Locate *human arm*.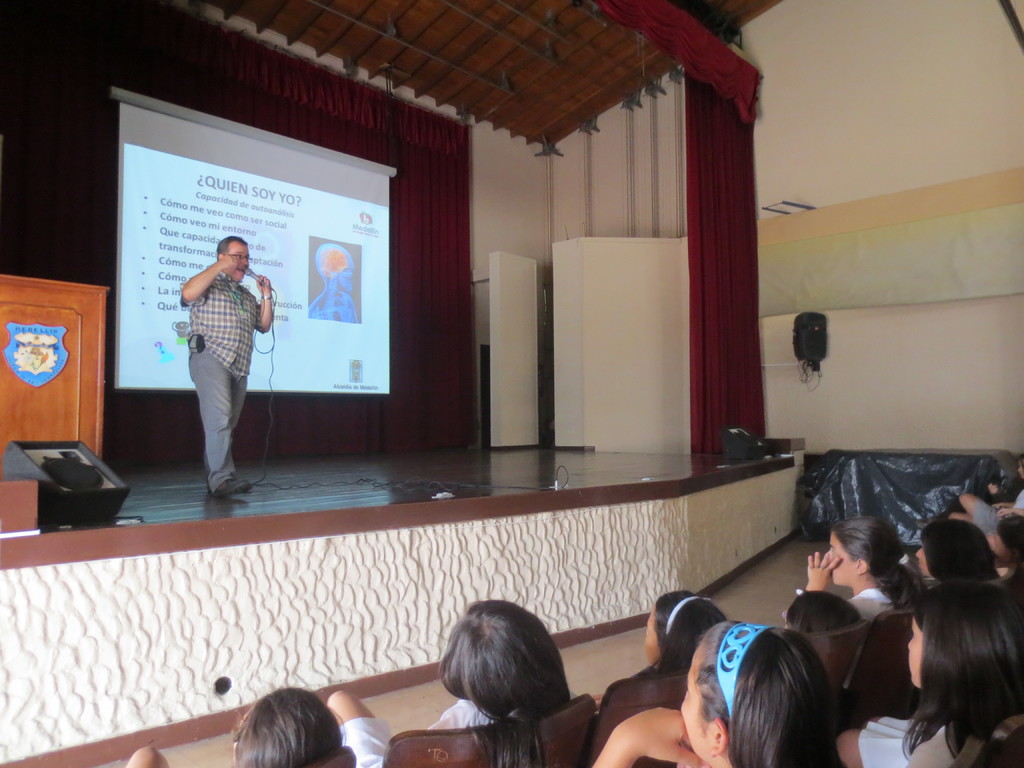
Bounding box: (250, 271, 275, 333).
